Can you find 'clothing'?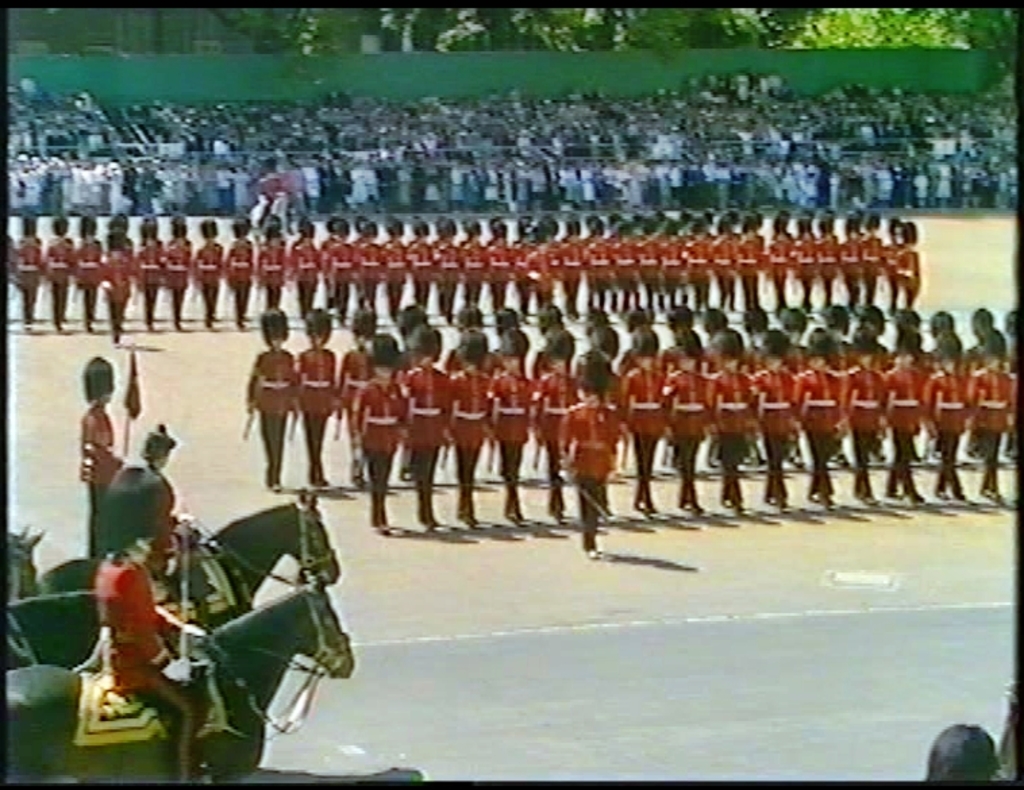
Yes, bounding box: <bbox>409, 240, 432, 304</bbox>.
